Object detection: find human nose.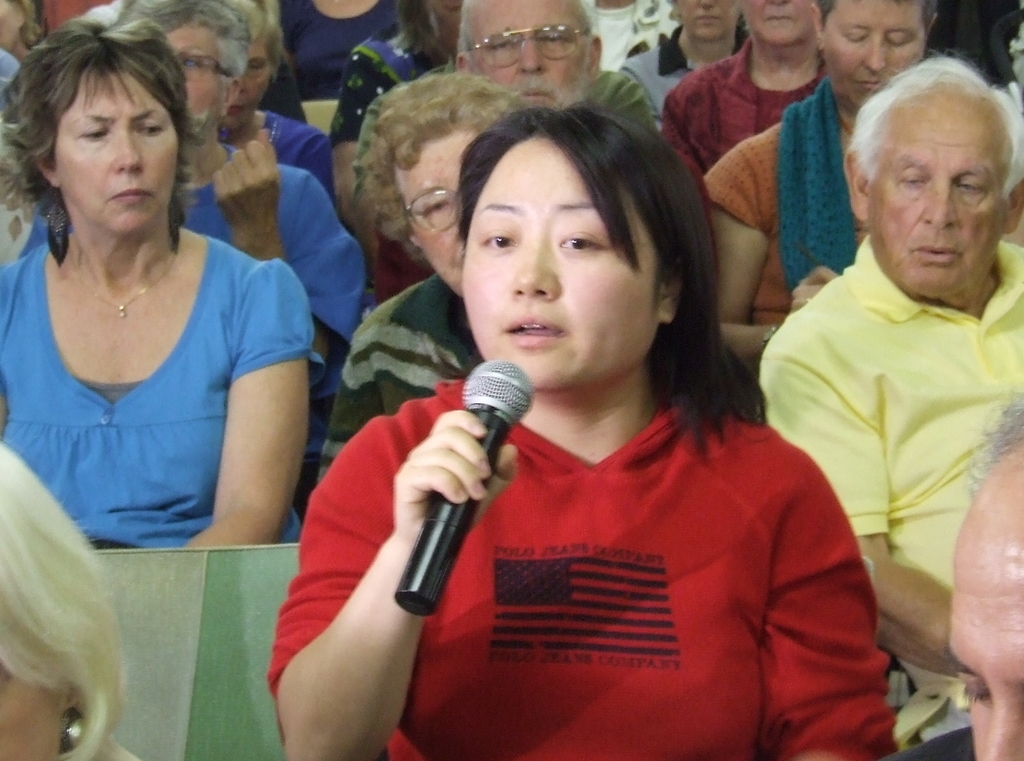
[x1=515, y1=39, x2=545, y2=74].
